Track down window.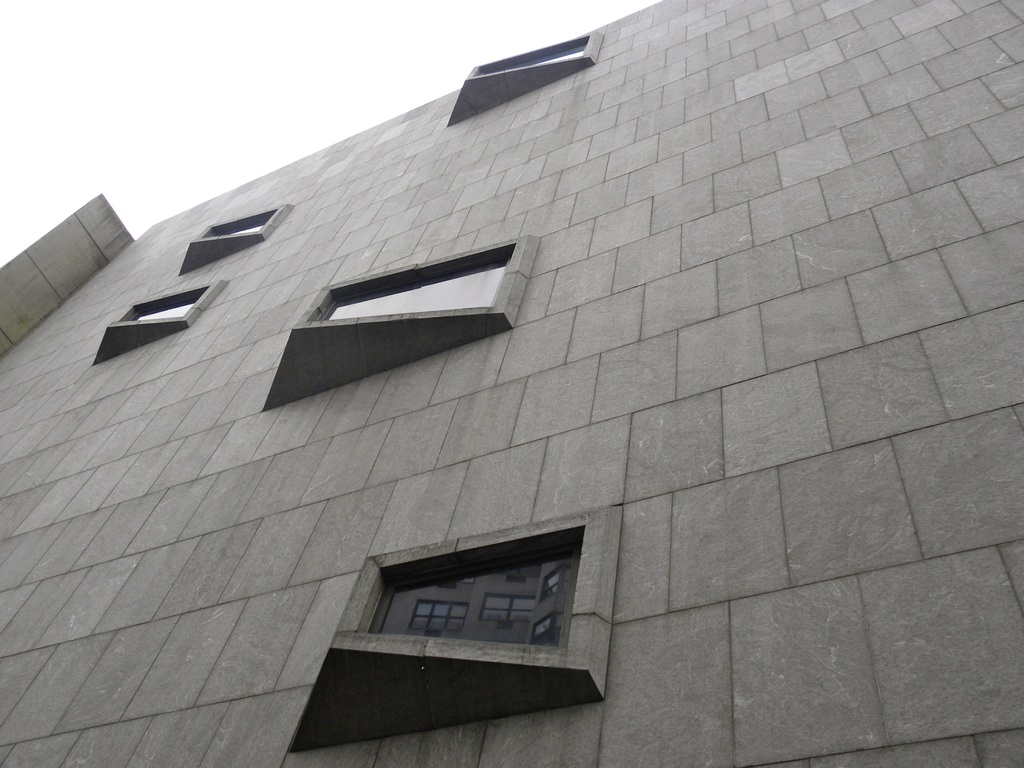
Tracked to <box>450,31,603,130</box>.
